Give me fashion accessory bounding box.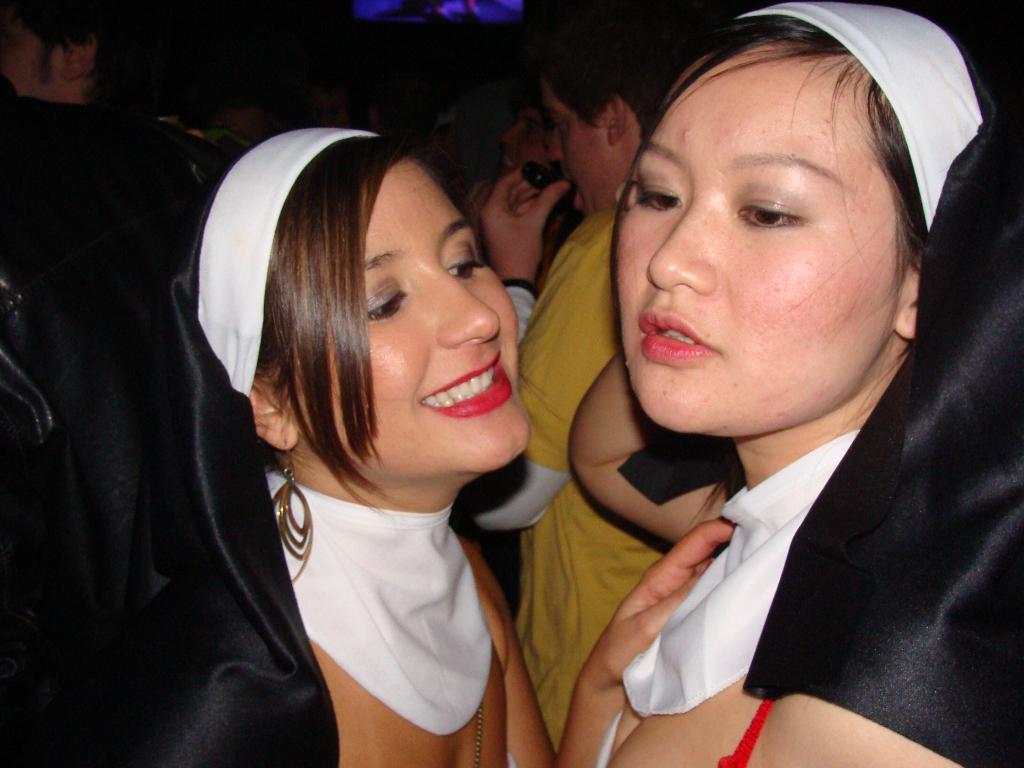
detection(268, 442, 310, 582).
